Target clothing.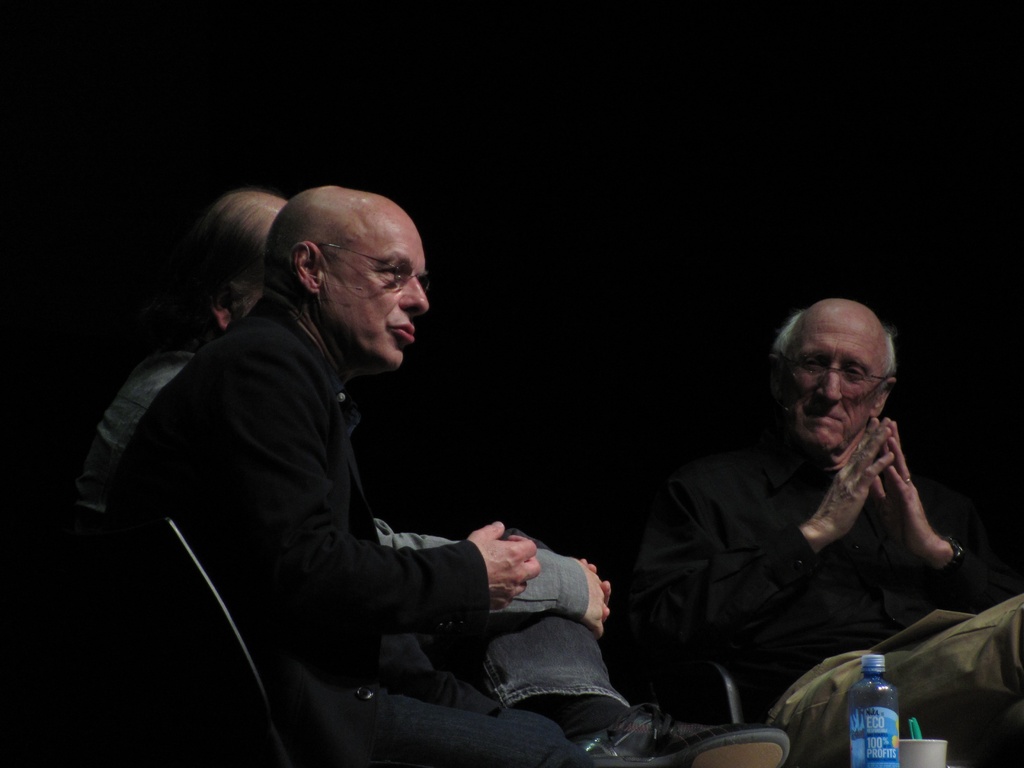
Target region: Rect(80, 340, 629, 733).
